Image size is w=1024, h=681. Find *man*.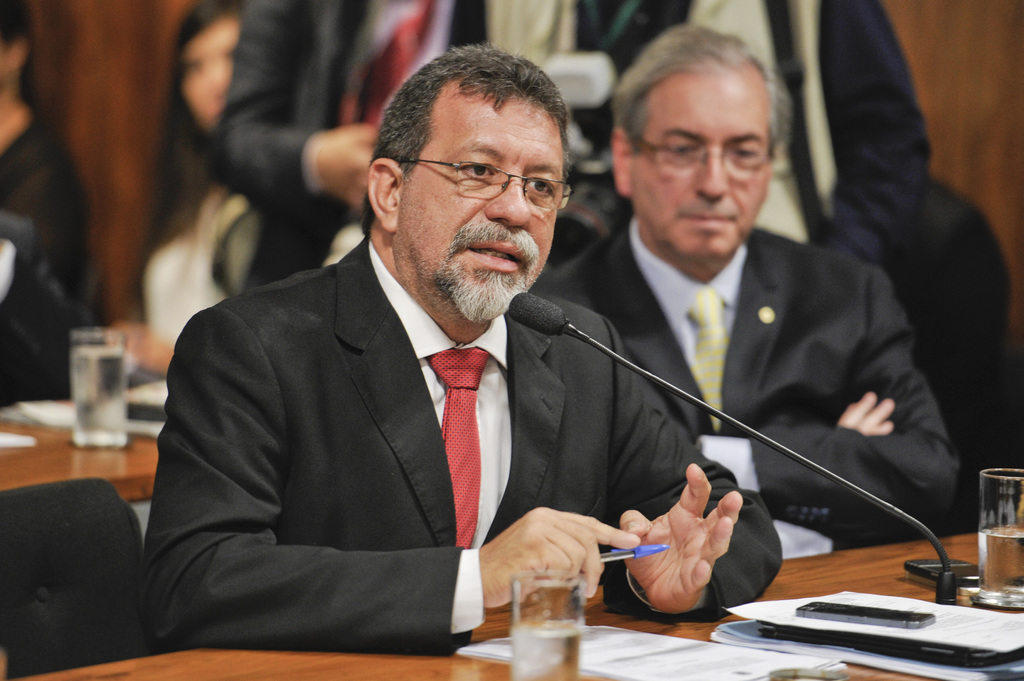
left=527, top=24, right=963, bottom=557.
